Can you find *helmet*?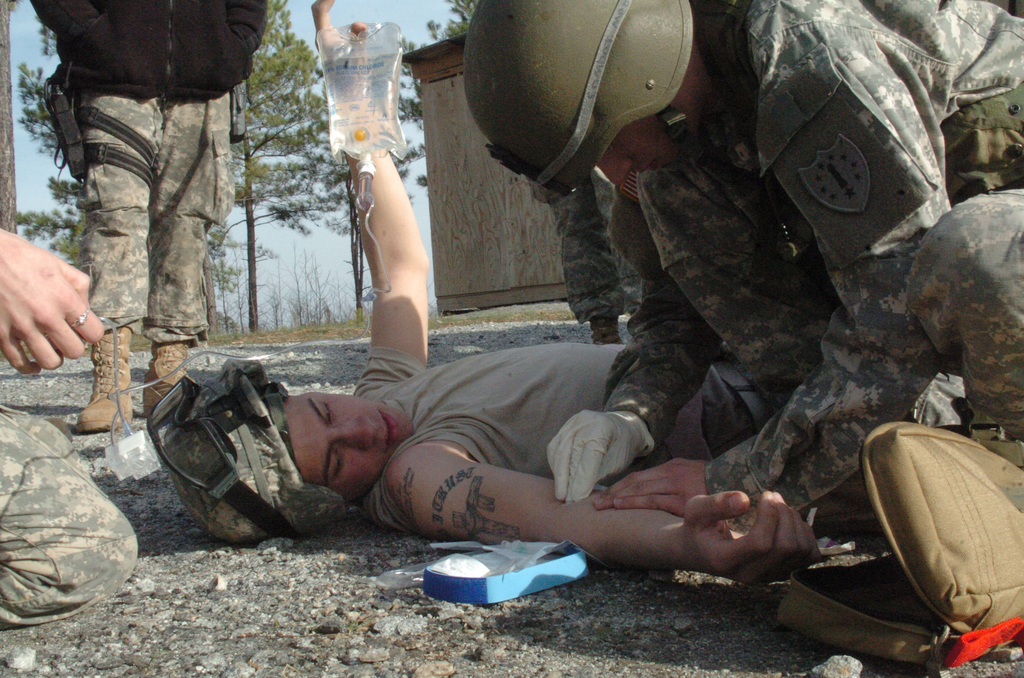
Yes, bounding box: box(143, 355, 351, 549).
